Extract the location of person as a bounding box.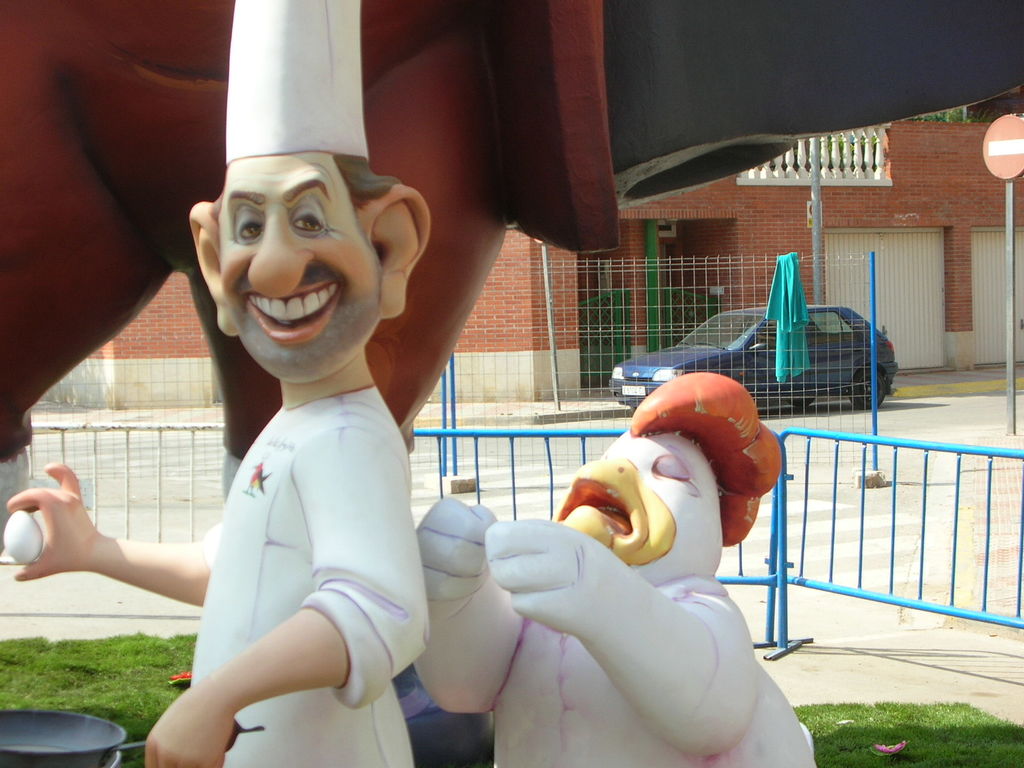
left=483, top=351, right=818, bottom=751.
